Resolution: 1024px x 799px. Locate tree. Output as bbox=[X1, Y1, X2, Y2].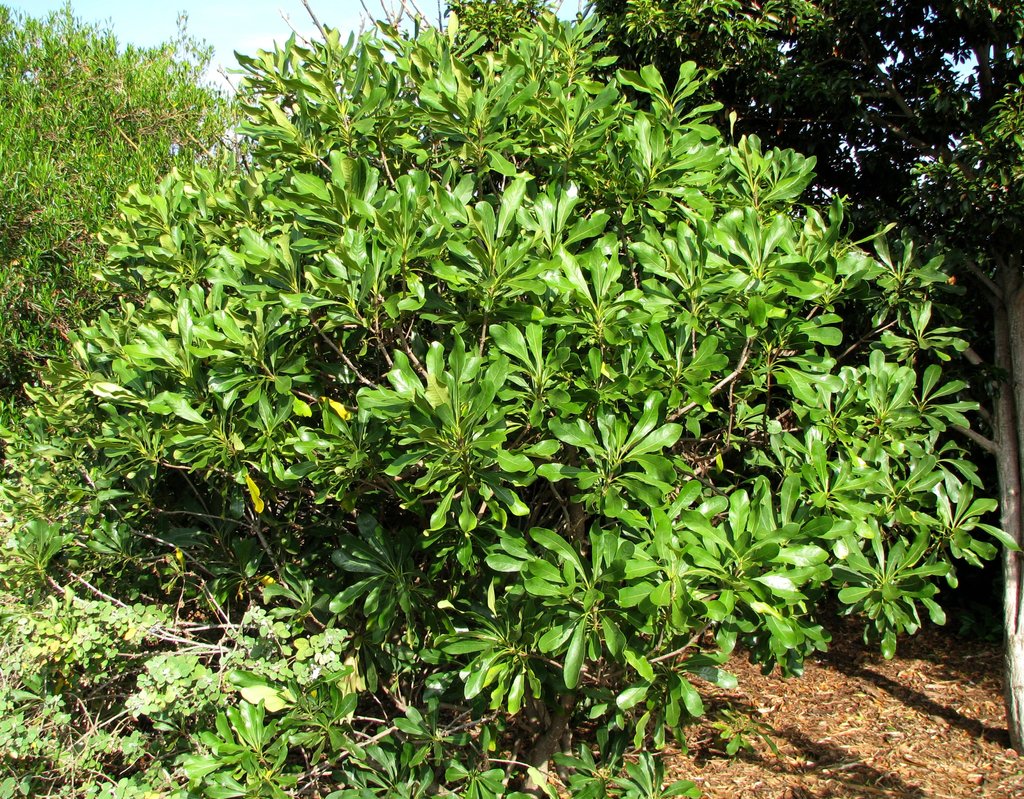
bbox=[444, 0, 1023, 759].
